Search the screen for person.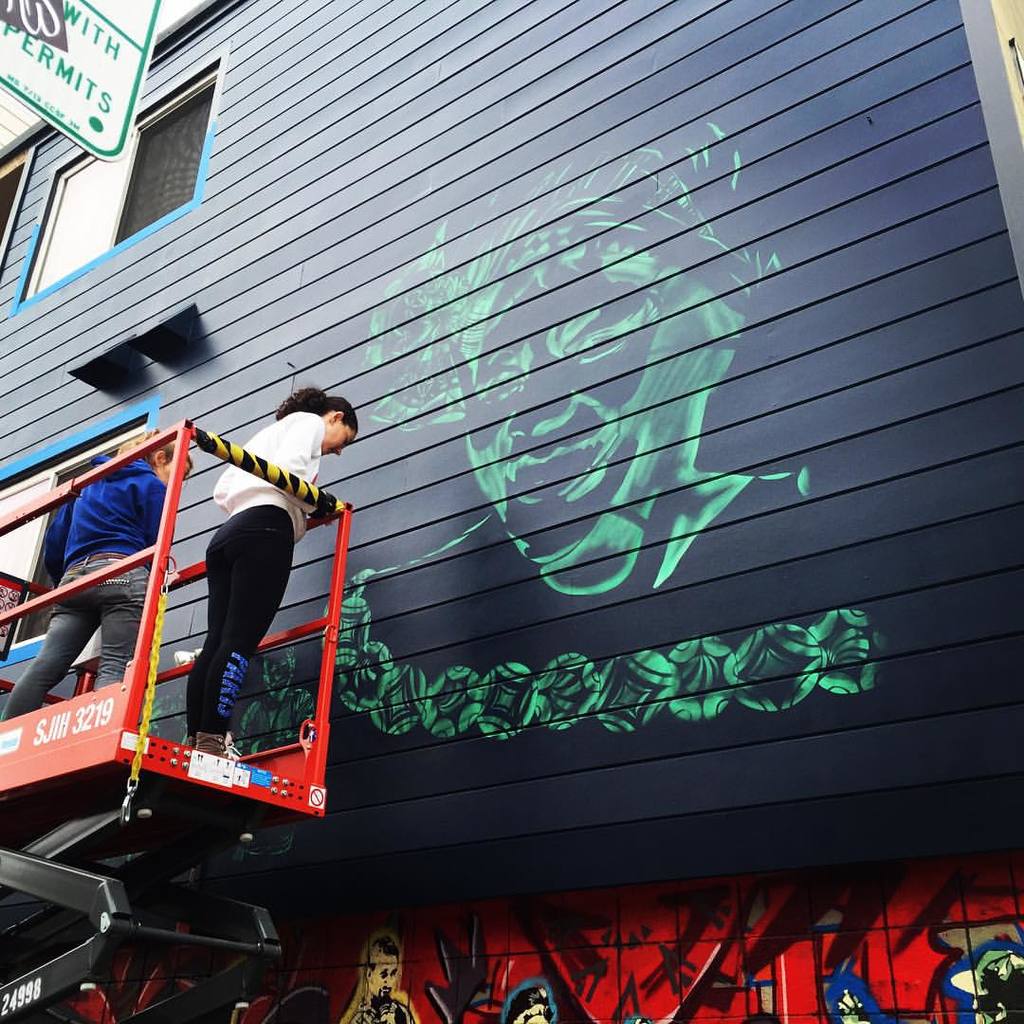
Found at locate(161, 361, 351, 835).
